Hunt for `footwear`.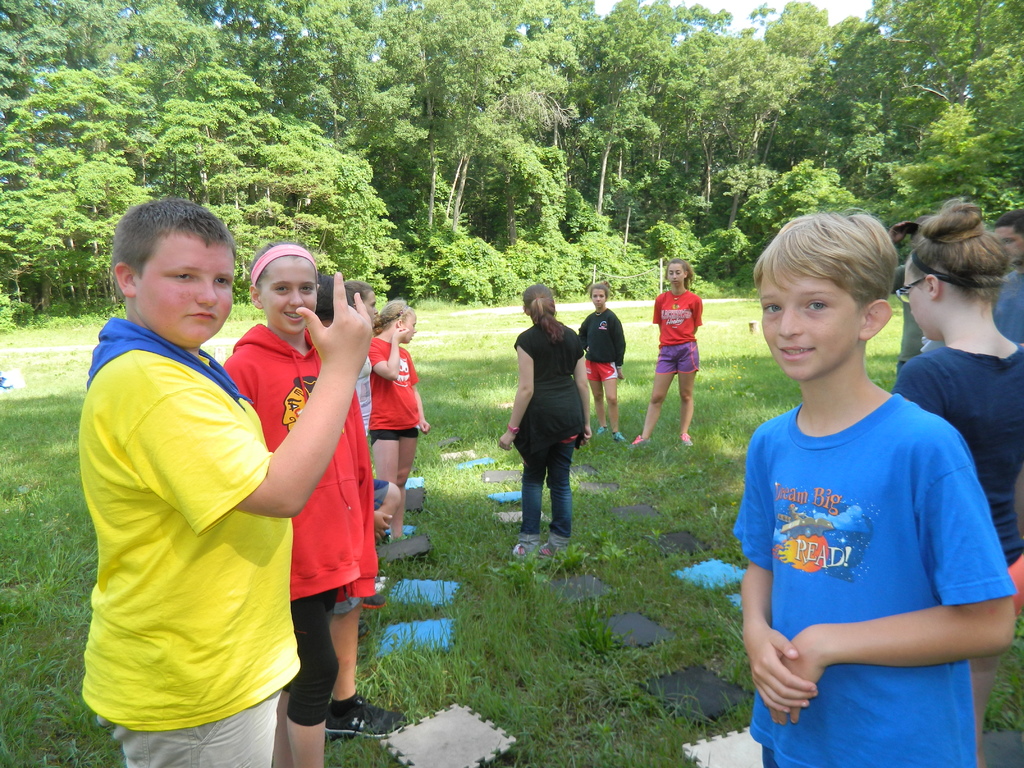
Hunted down at select_region(535, 538, 562, 557).
